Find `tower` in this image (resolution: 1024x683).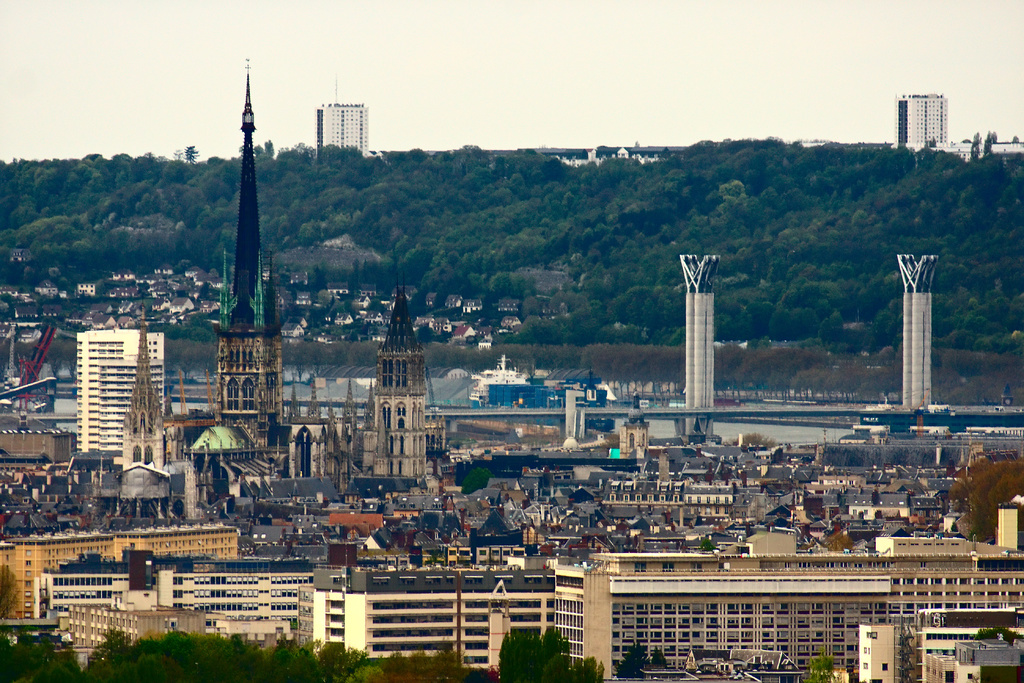
l=314, t=90, r=384, b=165.
